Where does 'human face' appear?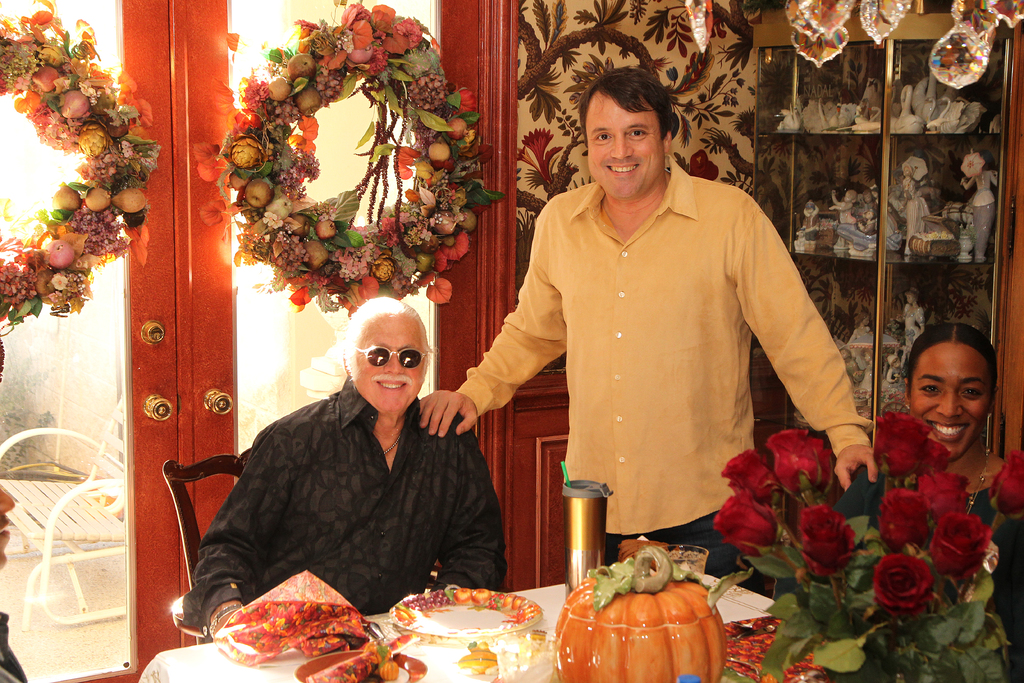
Appears at 356:311:428:416.
